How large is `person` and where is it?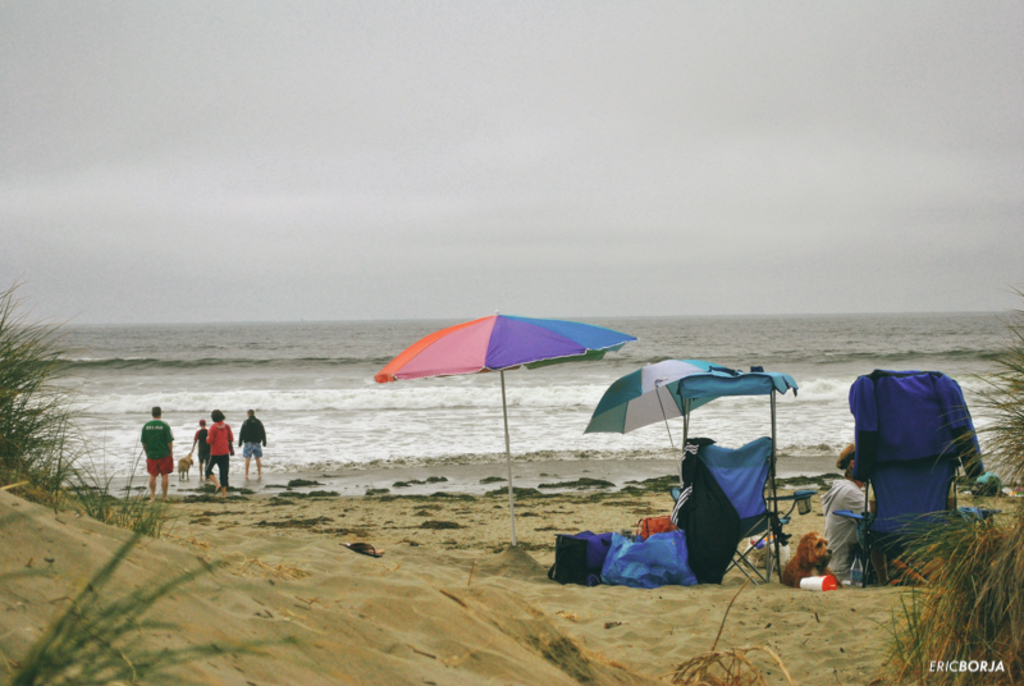
Bounding box: rect(207, 412, 233, 502).
